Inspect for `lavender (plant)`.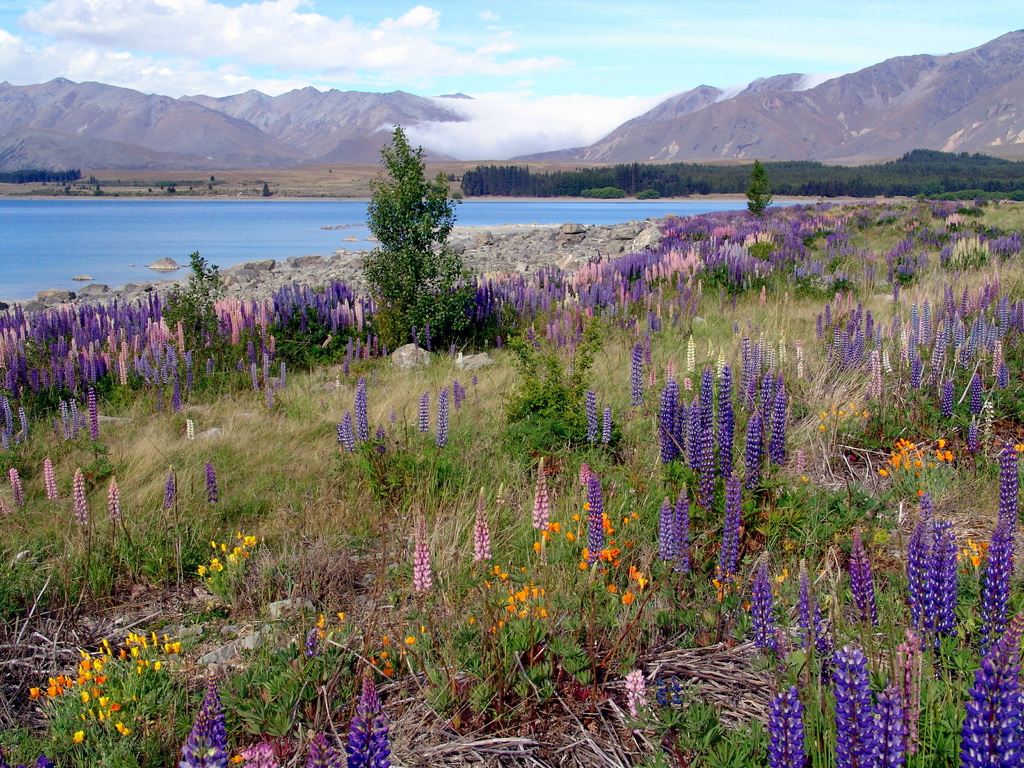
Inspection: (106,477,124,564).
